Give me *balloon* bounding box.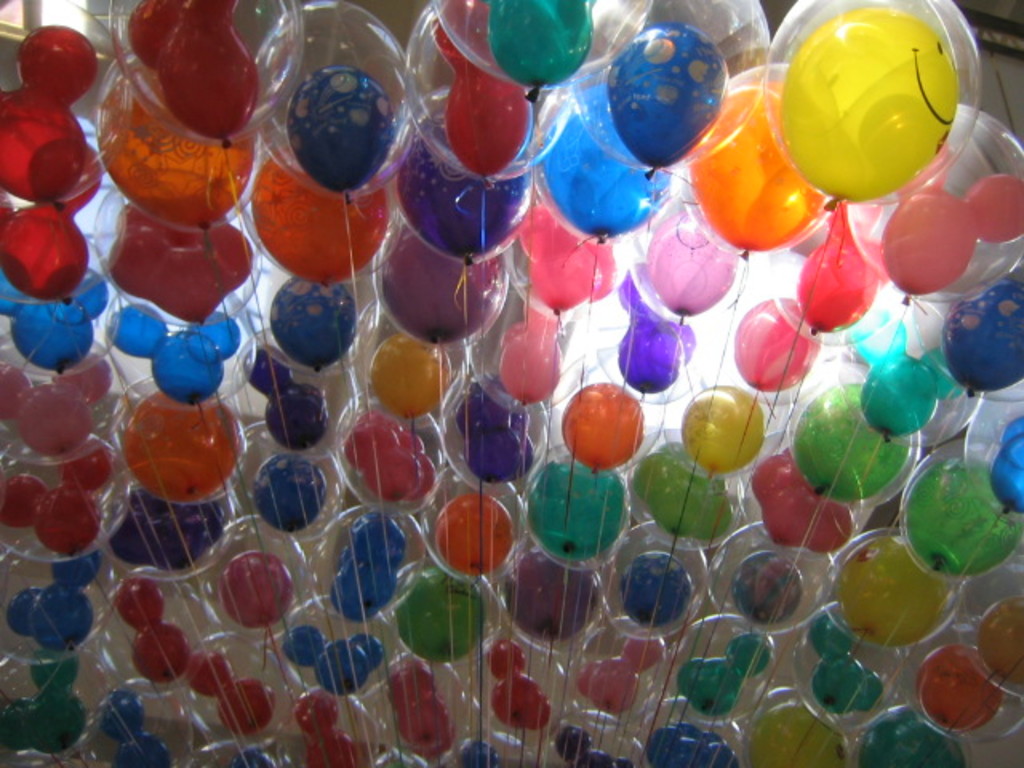
x1=266, y1=680, x2=376, y2=766.
